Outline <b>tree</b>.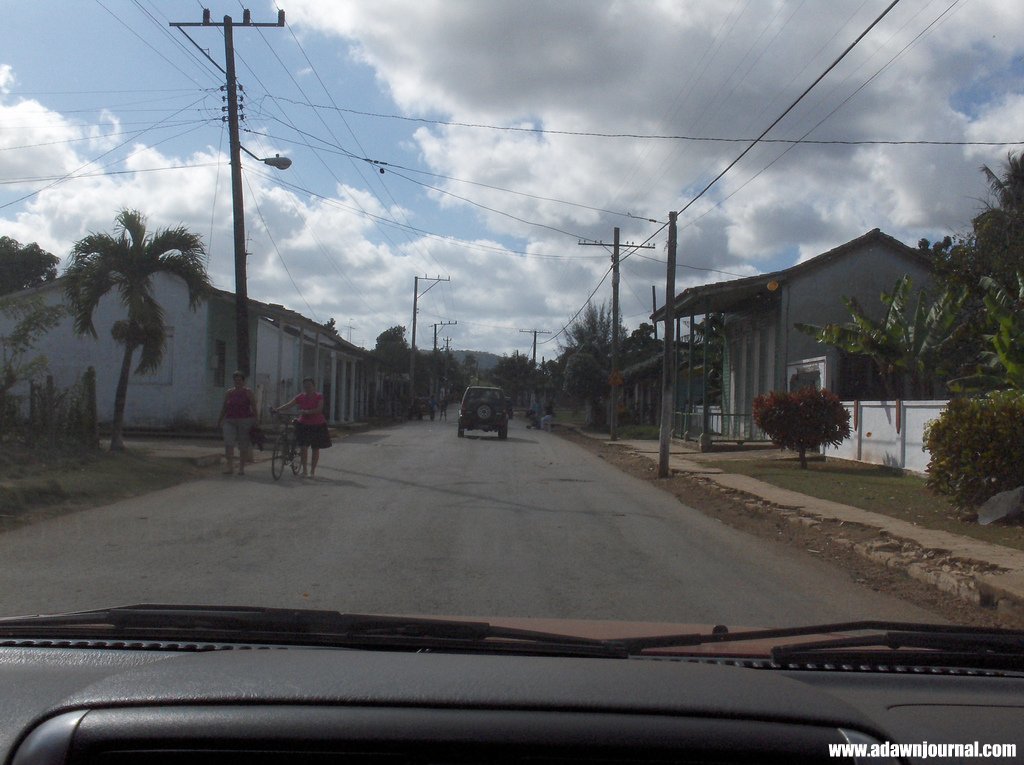
Outline: <region>0, 223, 66, 301</region>.
